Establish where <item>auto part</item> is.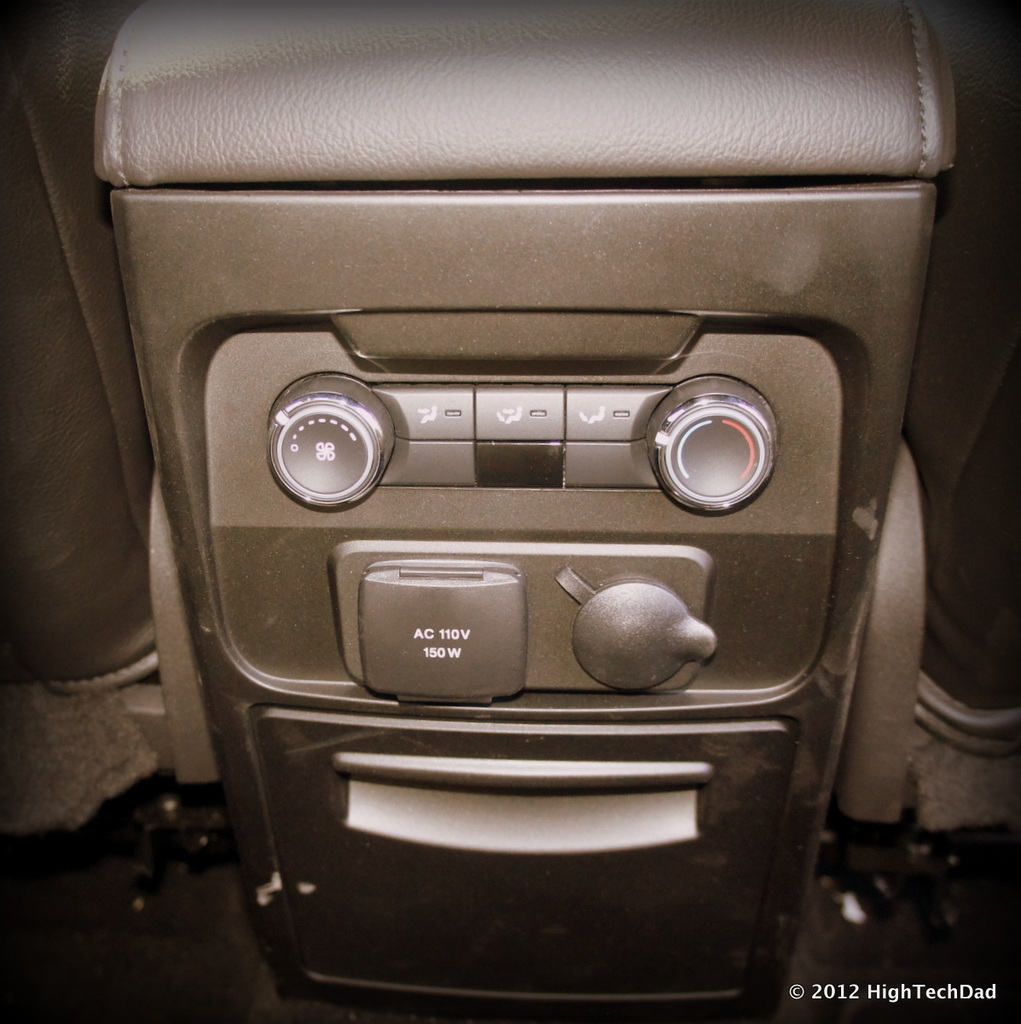
Established at region(3, 1, 1018, 1023).
